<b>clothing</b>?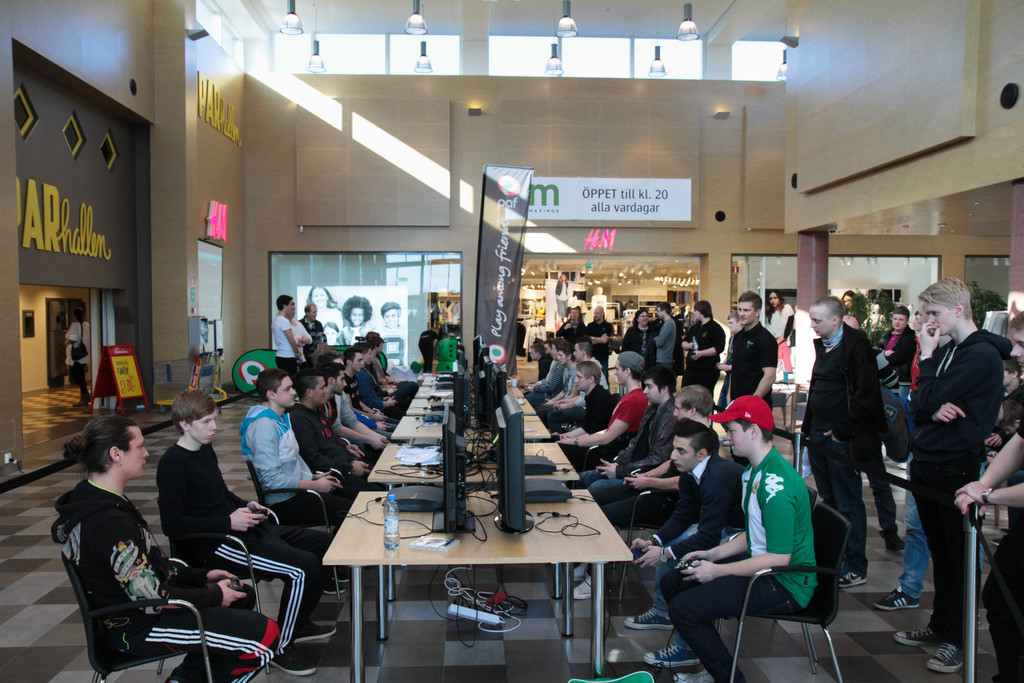
bbox=(586, 319, 620, 375)
